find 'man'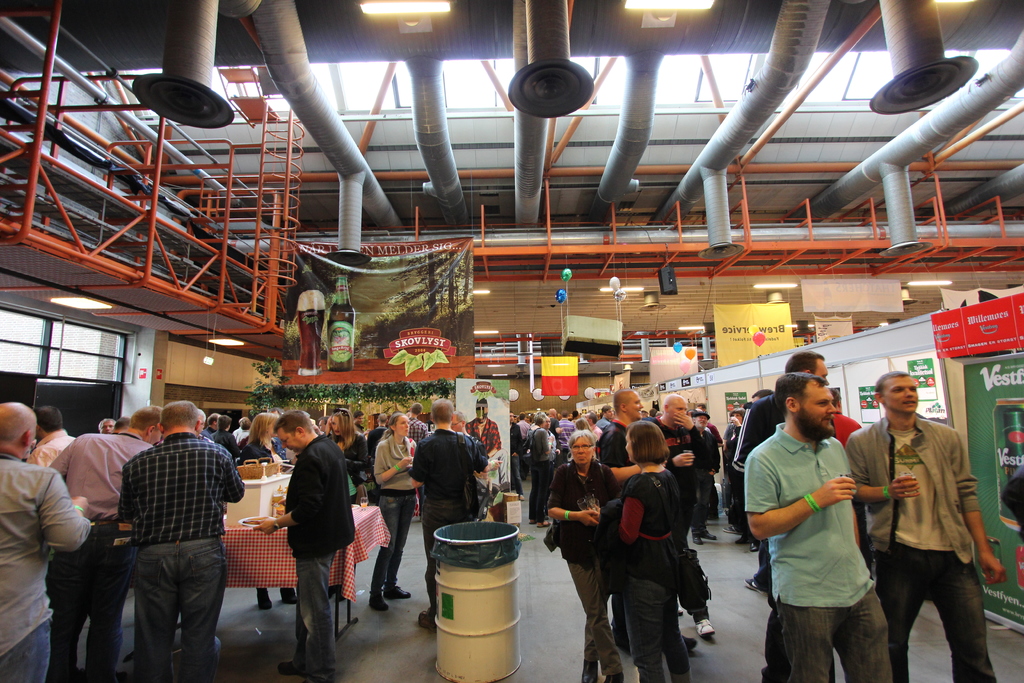
left=0, top=394, right=104, bottom=682
